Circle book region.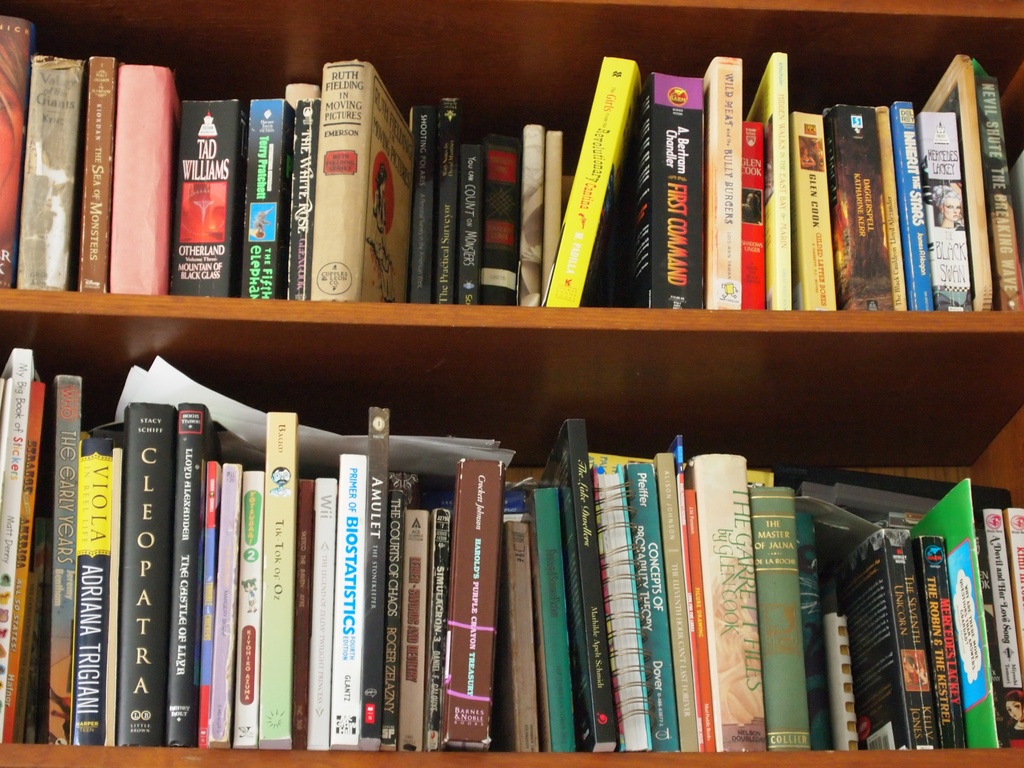
Region: <box>483,135,521,311</box>.
